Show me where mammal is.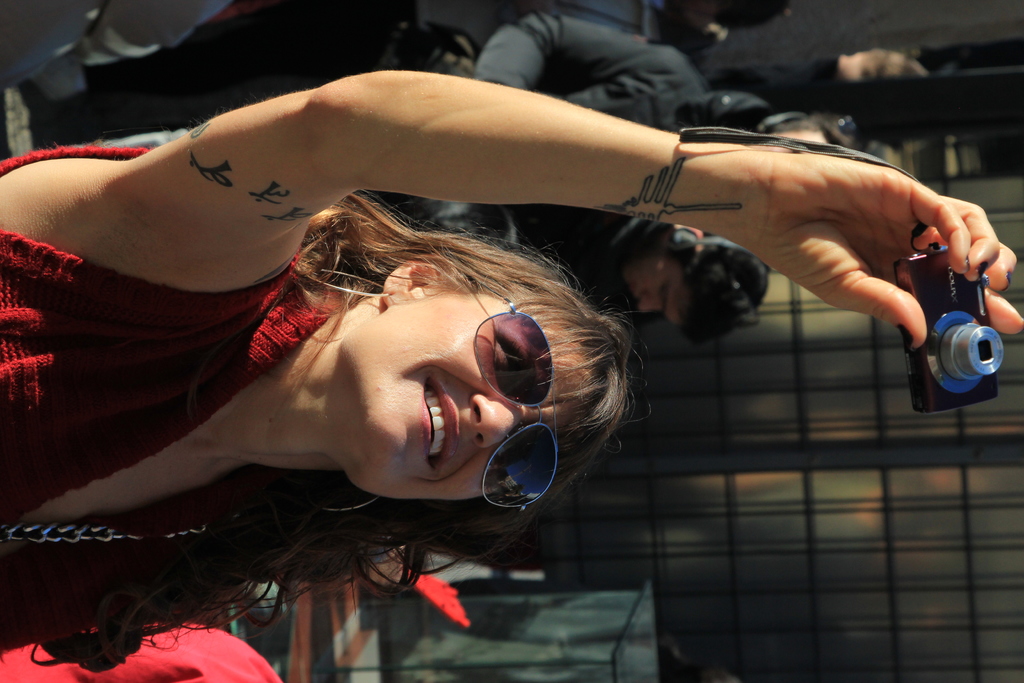
mammal is at (left=0, top=620, right=286, bottom=682).
